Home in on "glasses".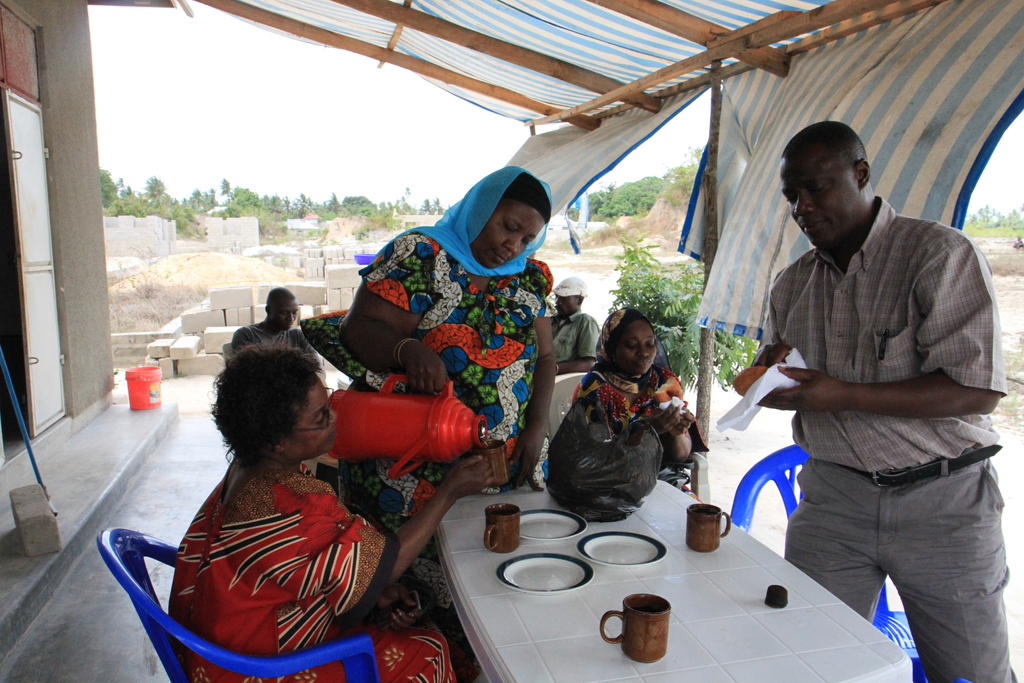
Homed in at [291, 386, 332, 437].
